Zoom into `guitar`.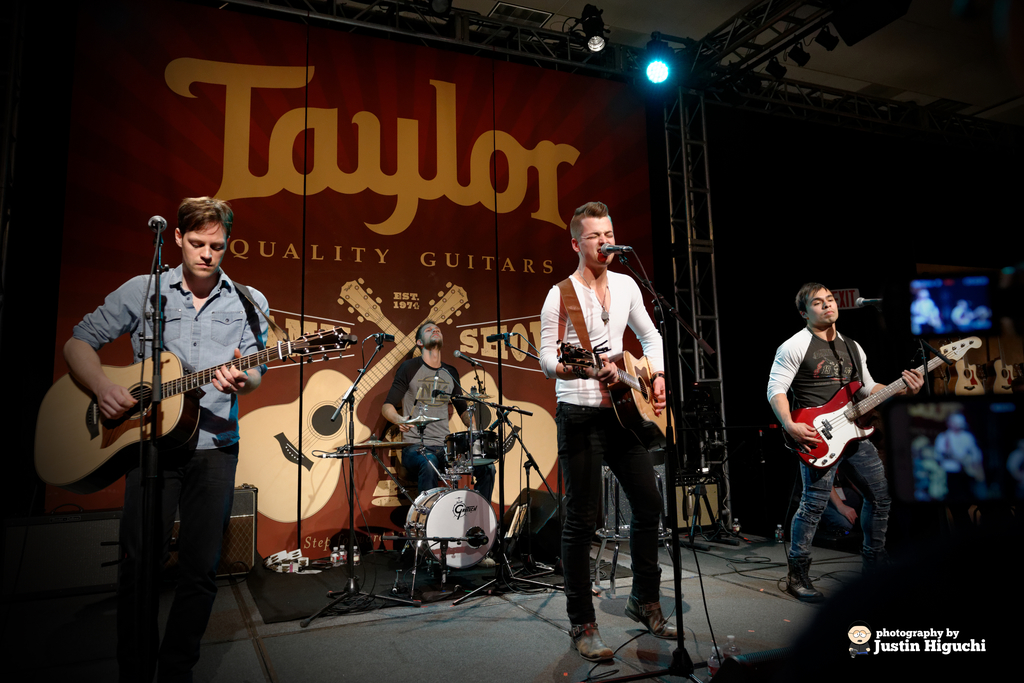
Zoom target: [44, 327, 330, 470].
